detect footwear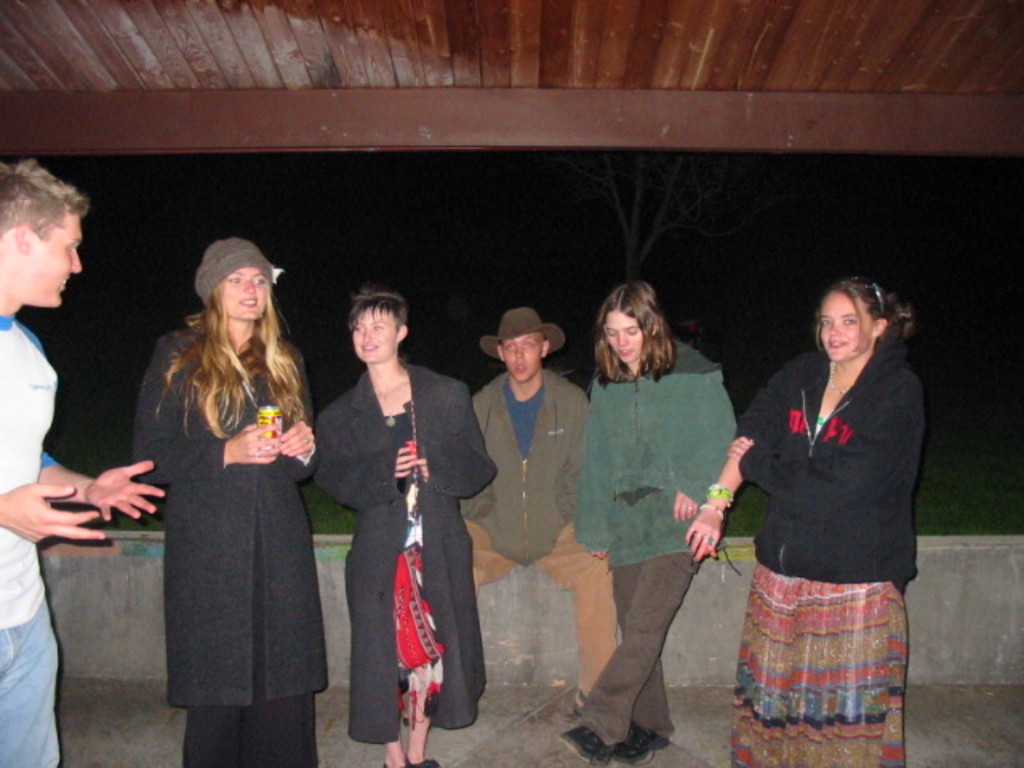
detection(603, 726, 666, 766)
